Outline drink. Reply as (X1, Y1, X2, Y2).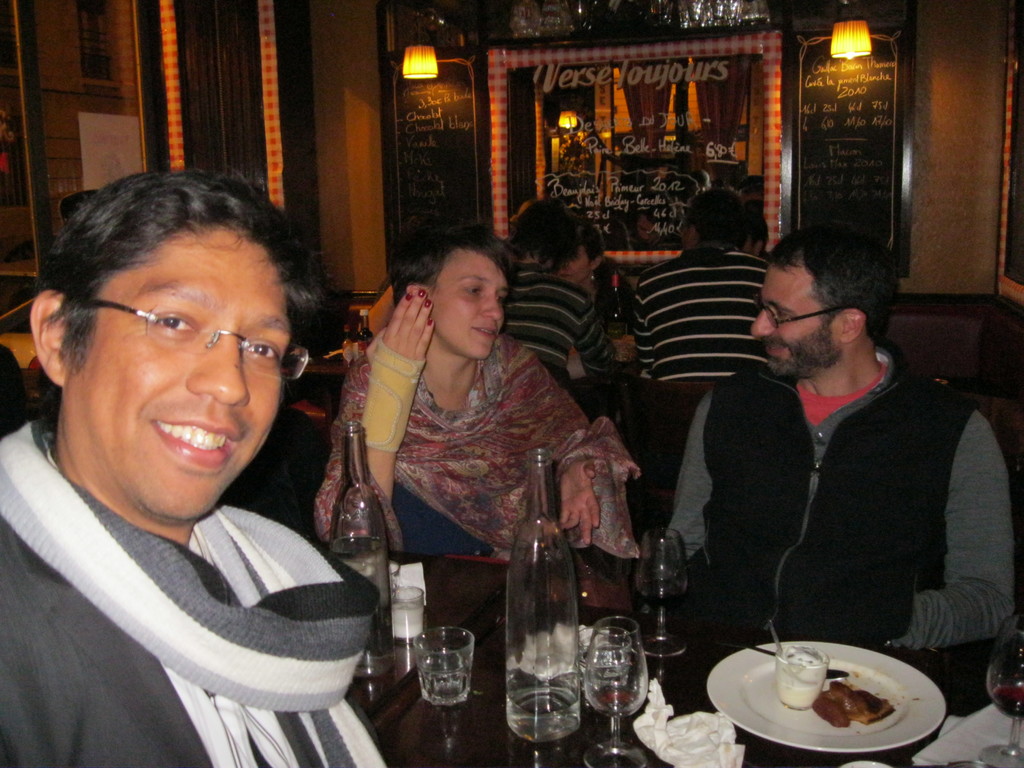
(401, 624, 482, 726).
